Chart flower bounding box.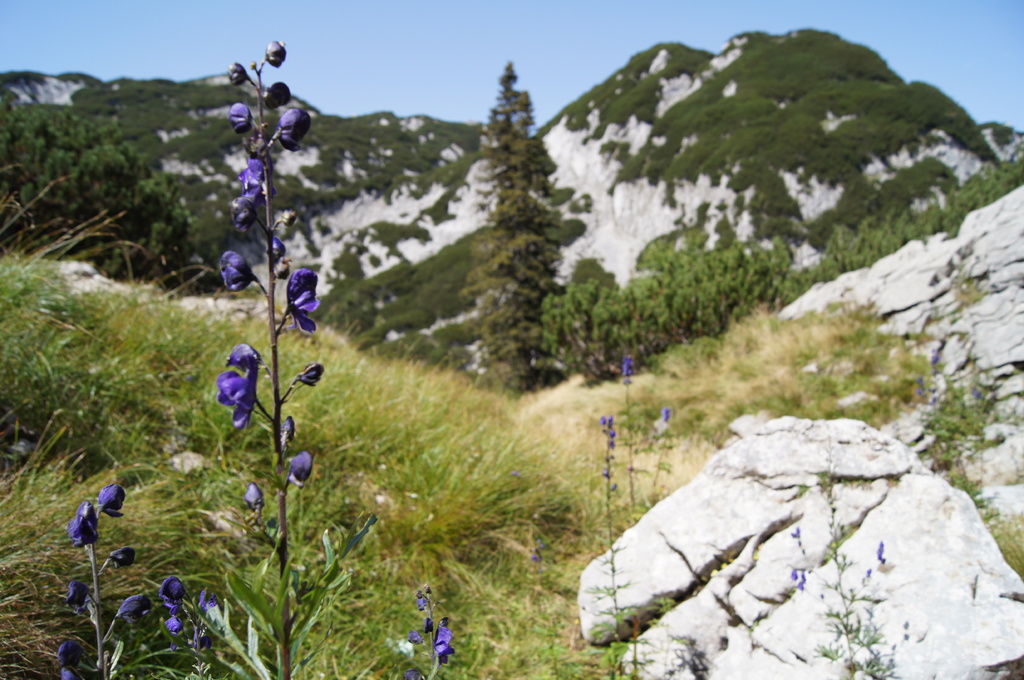
Charted: (left=419, top=588, right=429, bottom=610).
